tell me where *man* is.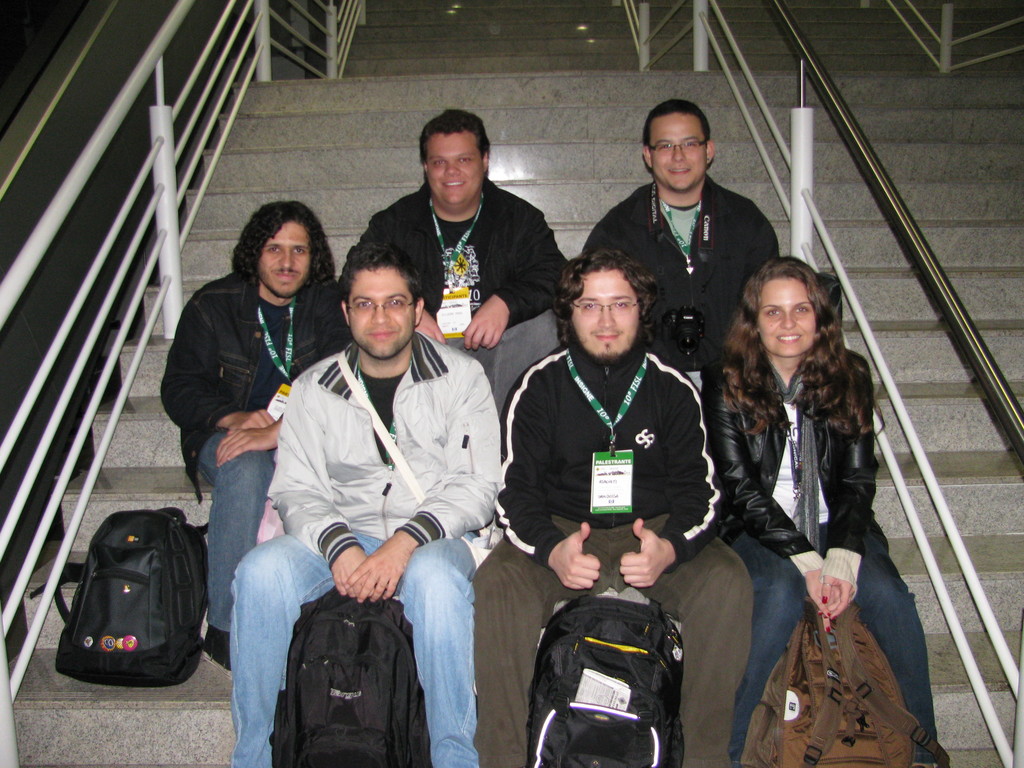
*man* is at [227, 246, 512, 767].
